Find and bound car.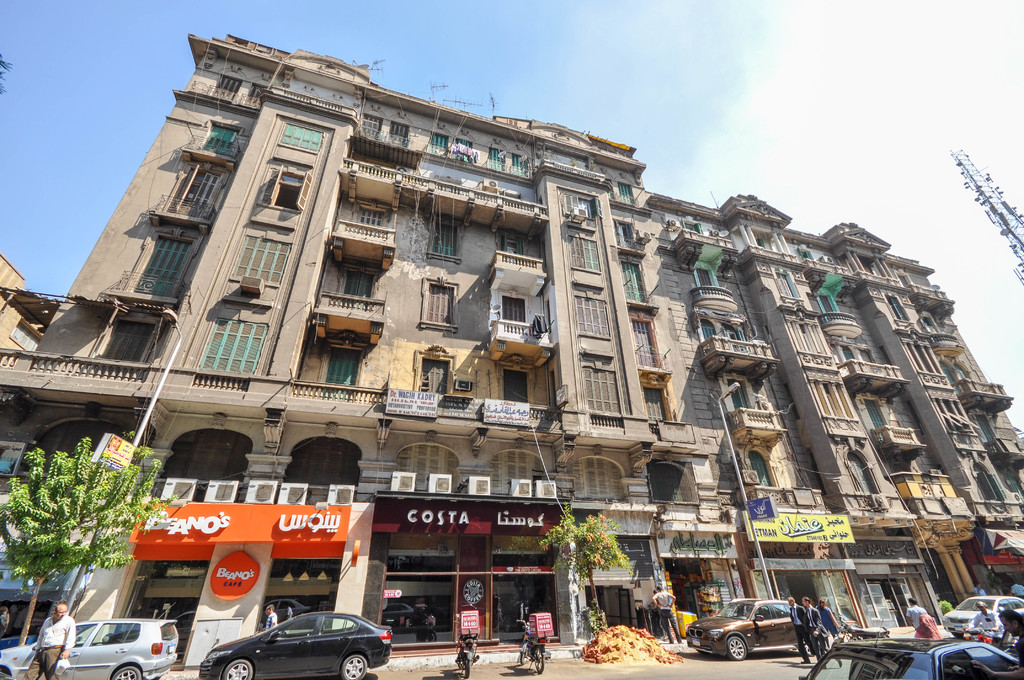
Bound: [0,618,174,679].
